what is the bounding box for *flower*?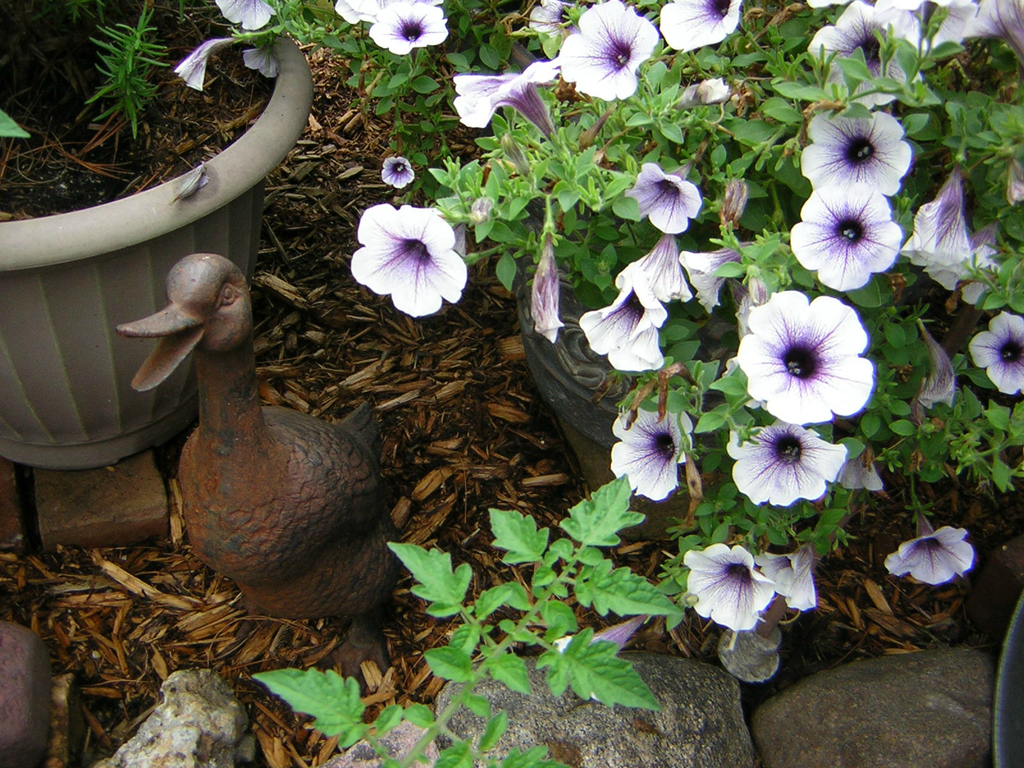
[883, 508, 977, 588].
